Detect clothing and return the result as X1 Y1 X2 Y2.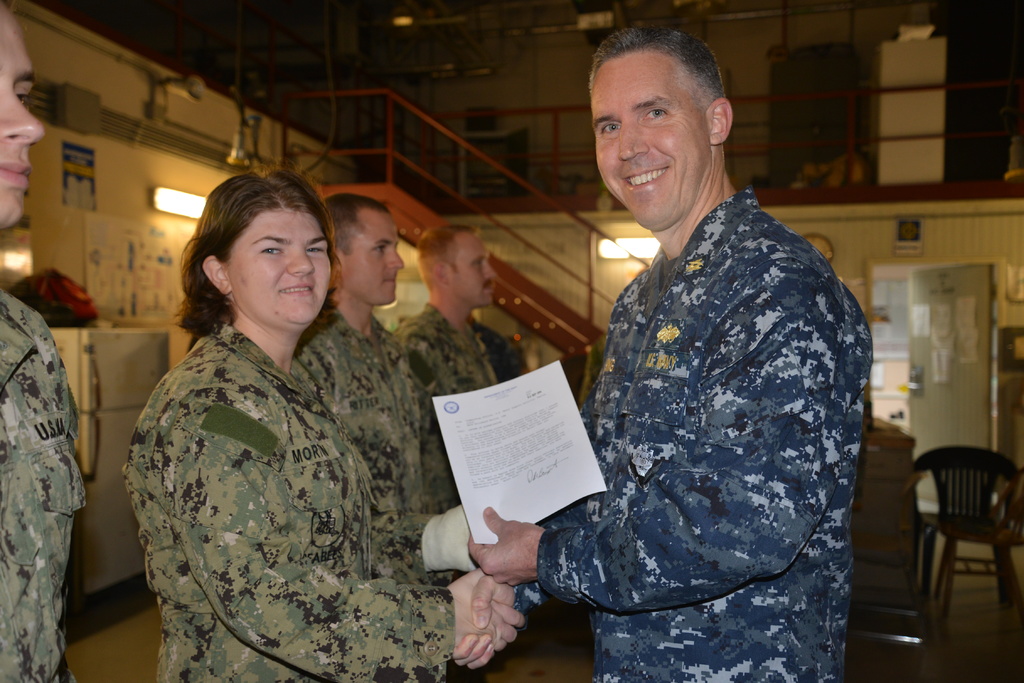
383 281 518 493.
